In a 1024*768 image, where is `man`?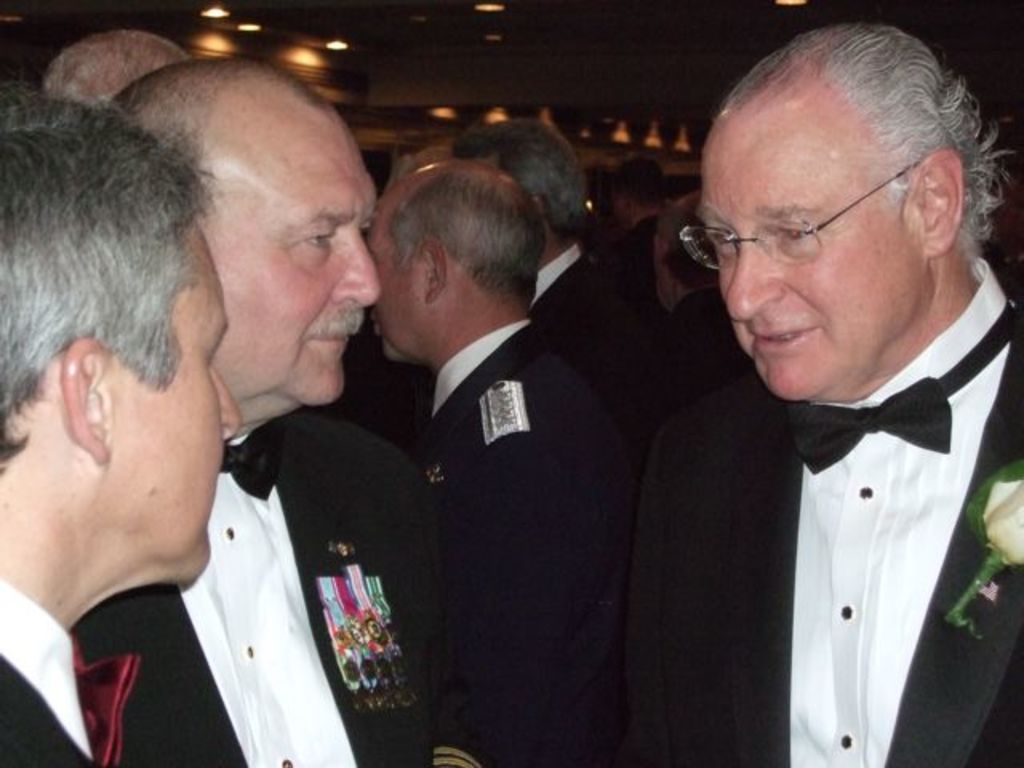
locate(0, 96, 245, 766).
